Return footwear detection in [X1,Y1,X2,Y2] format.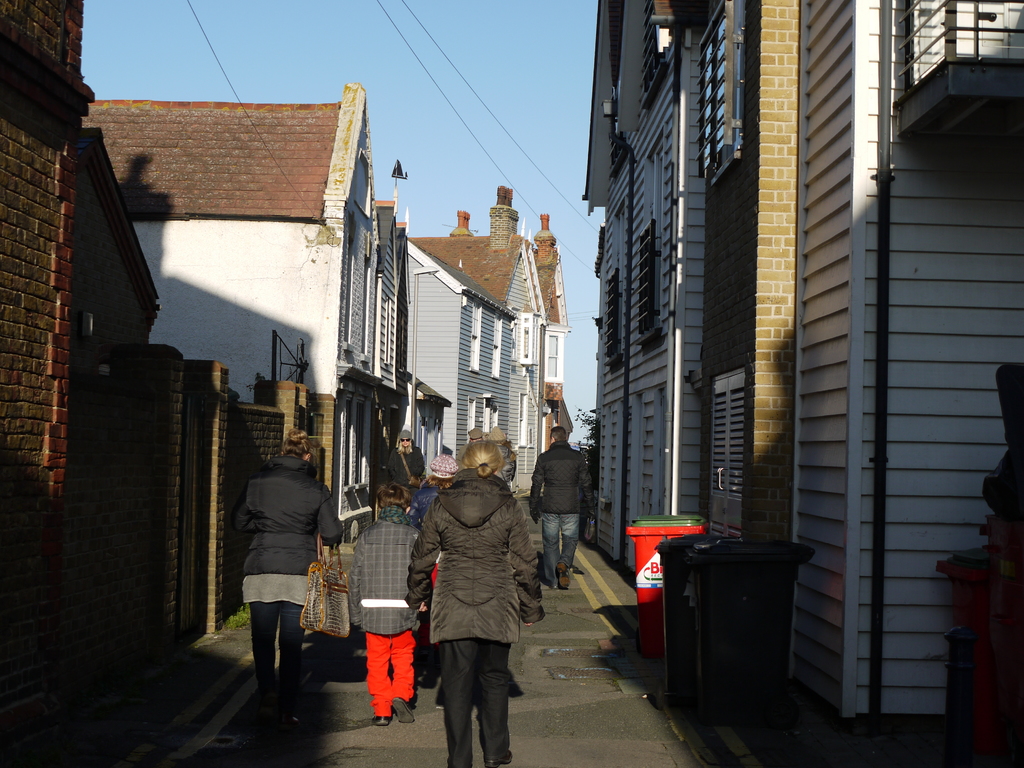
[371,714,396,726].
